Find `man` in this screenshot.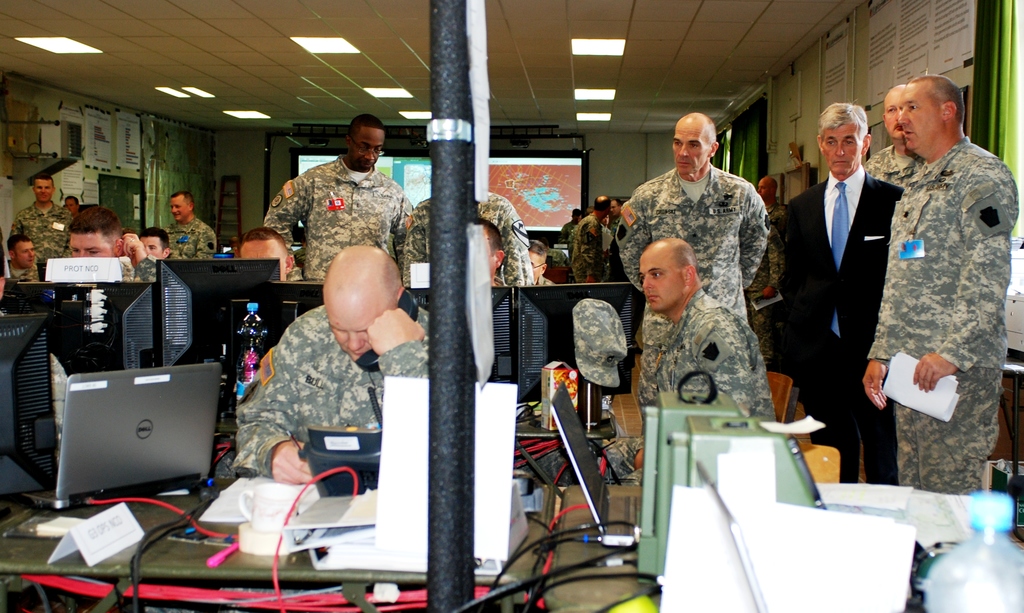
The bounding box for `man` is {"x1": 1, "y1": 238, "x2": 51, "y2": 280}.
